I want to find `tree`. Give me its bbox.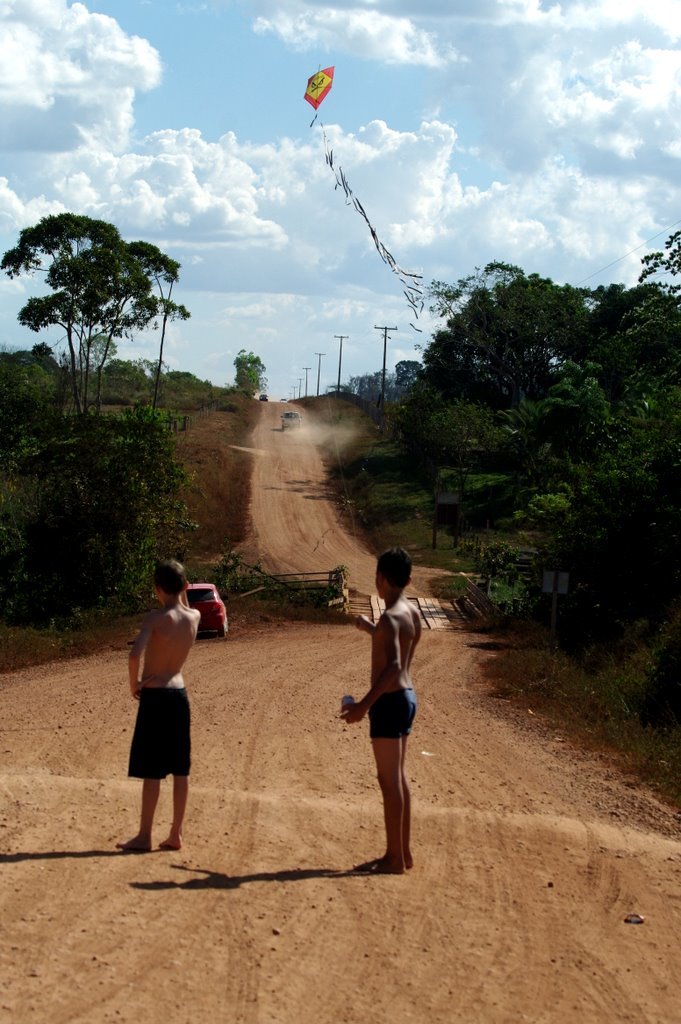
[79,335,113,374].
